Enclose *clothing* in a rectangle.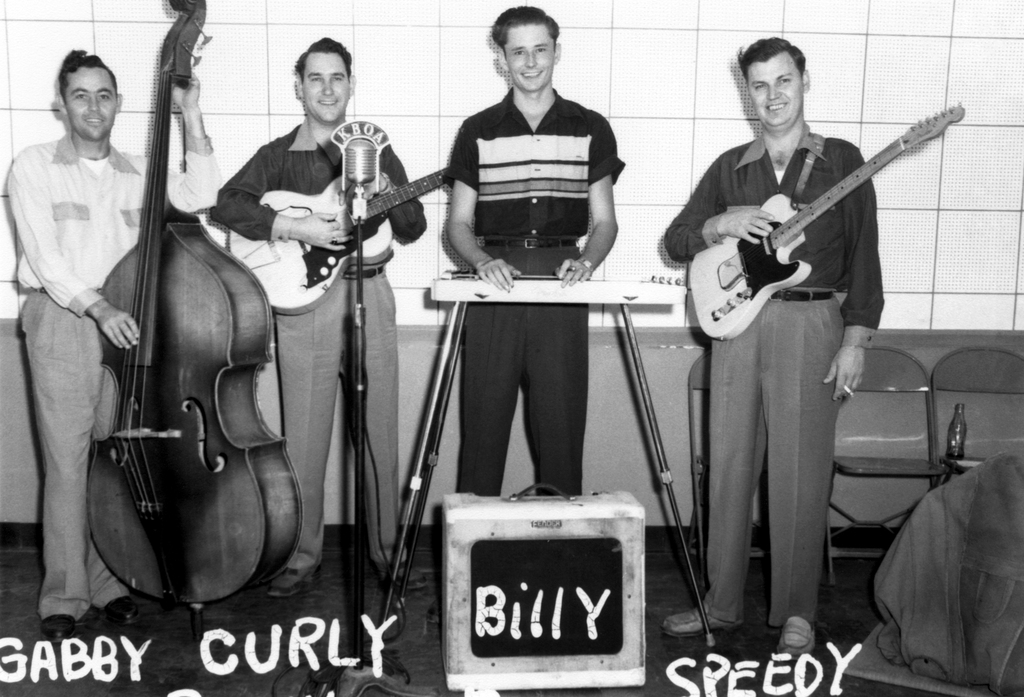
[left=449, top=99, right=583, bottom=505].
